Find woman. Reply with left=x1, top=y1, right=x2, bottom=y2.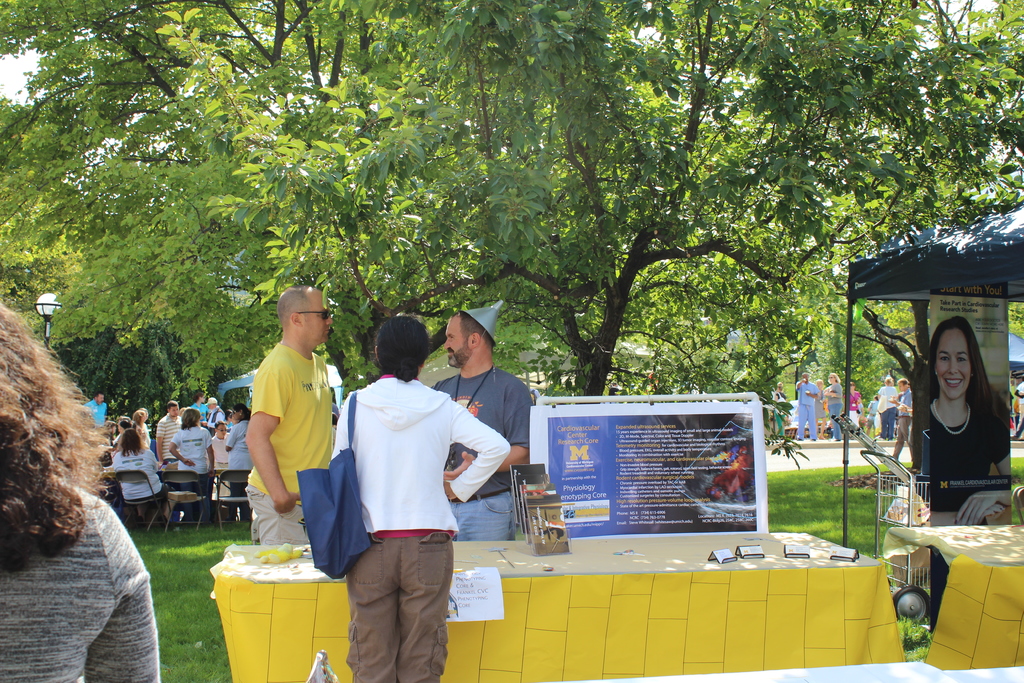
left=190, top=391, right=211, bottom=425.
